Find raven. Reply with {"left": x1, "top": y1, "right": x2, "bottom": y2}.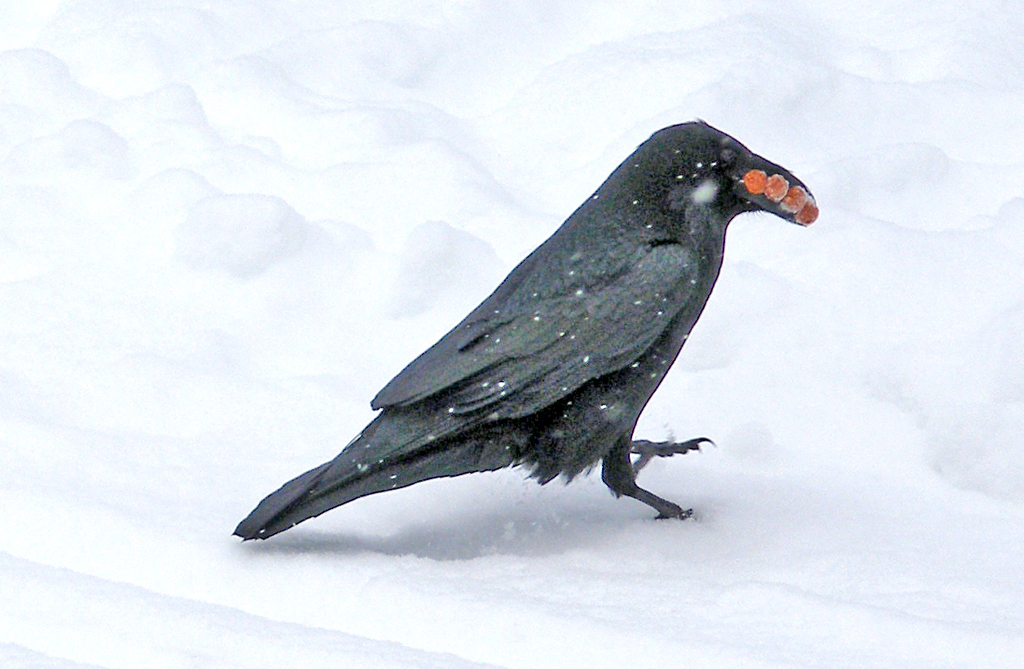
{"left": 227, "top": 107, "right": 841, "bottom": 566}.
